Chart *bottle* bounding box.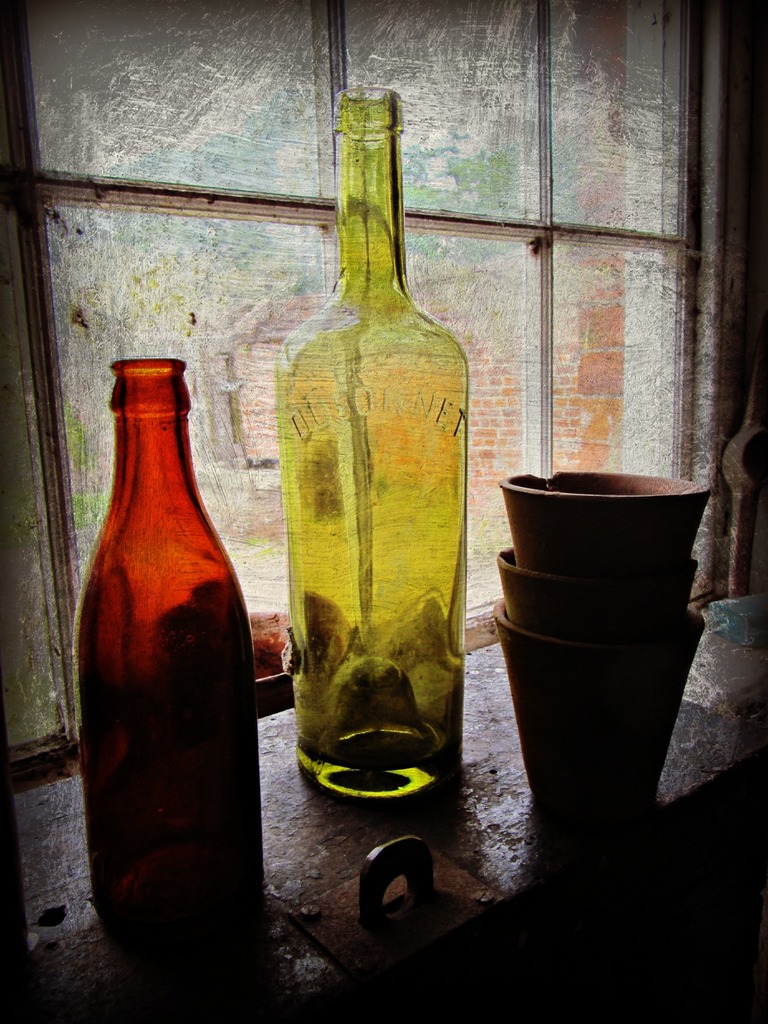
Charted: pyautogui.locateOnScreen(274, 77, 470, 794).
